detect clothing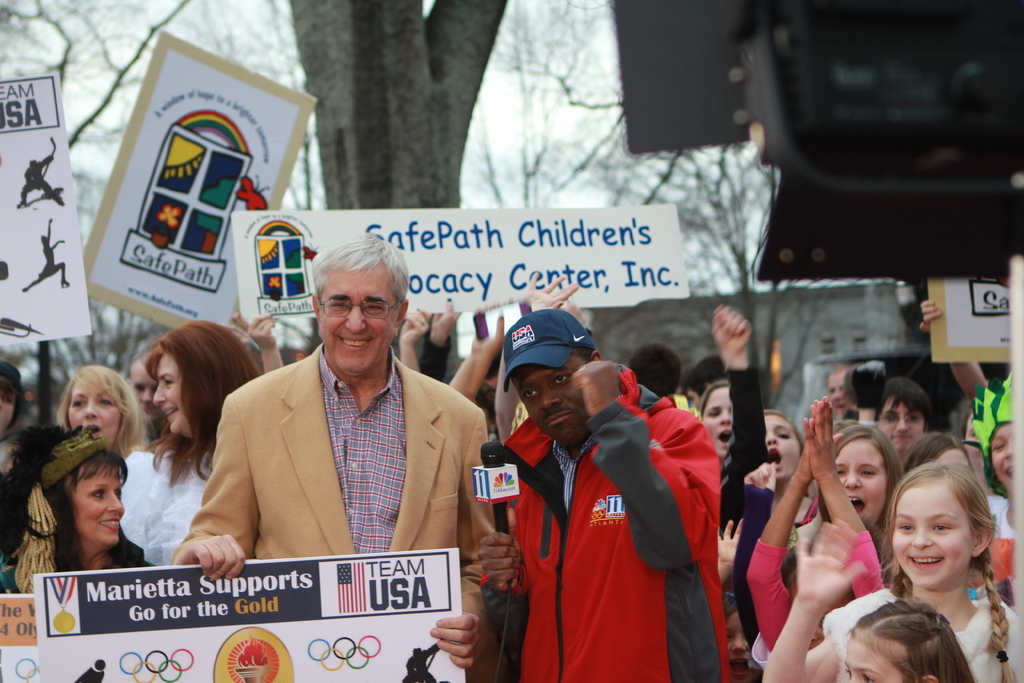
Rect(174, 342, 494, 682)
